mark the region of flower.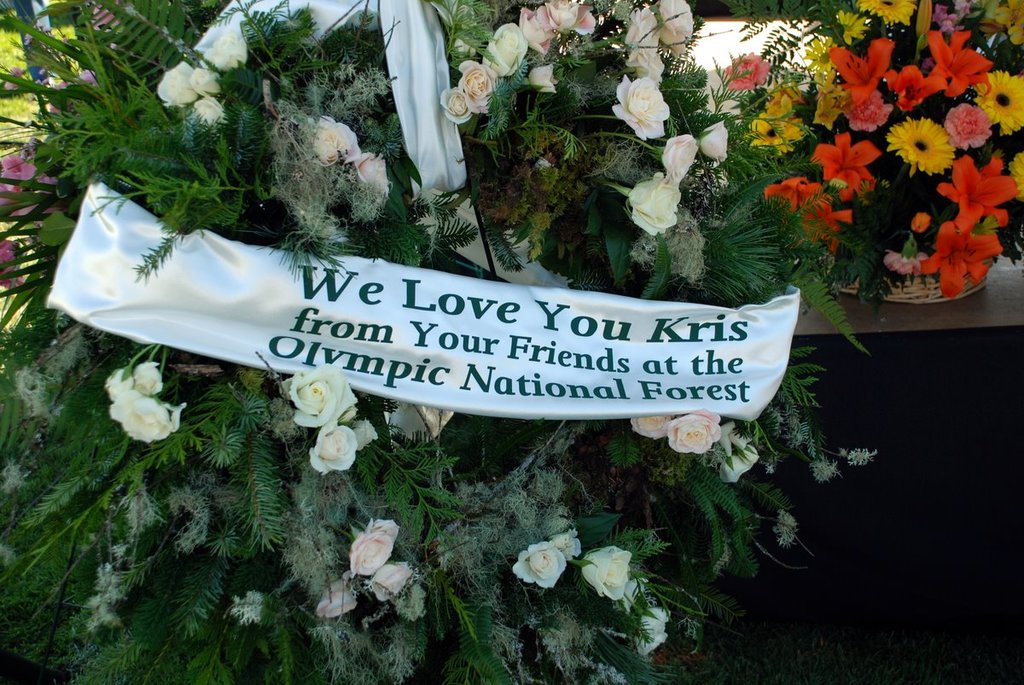
Region: 631:410:671:438.
